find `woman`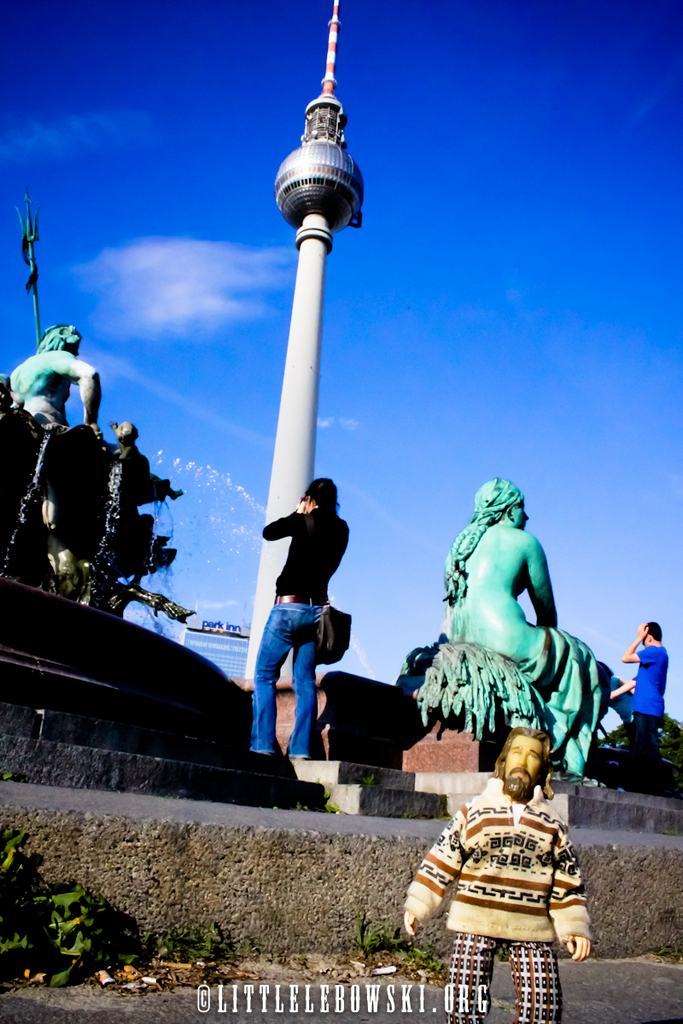
(x1=243, y1=464, x2=364, y2=762)
